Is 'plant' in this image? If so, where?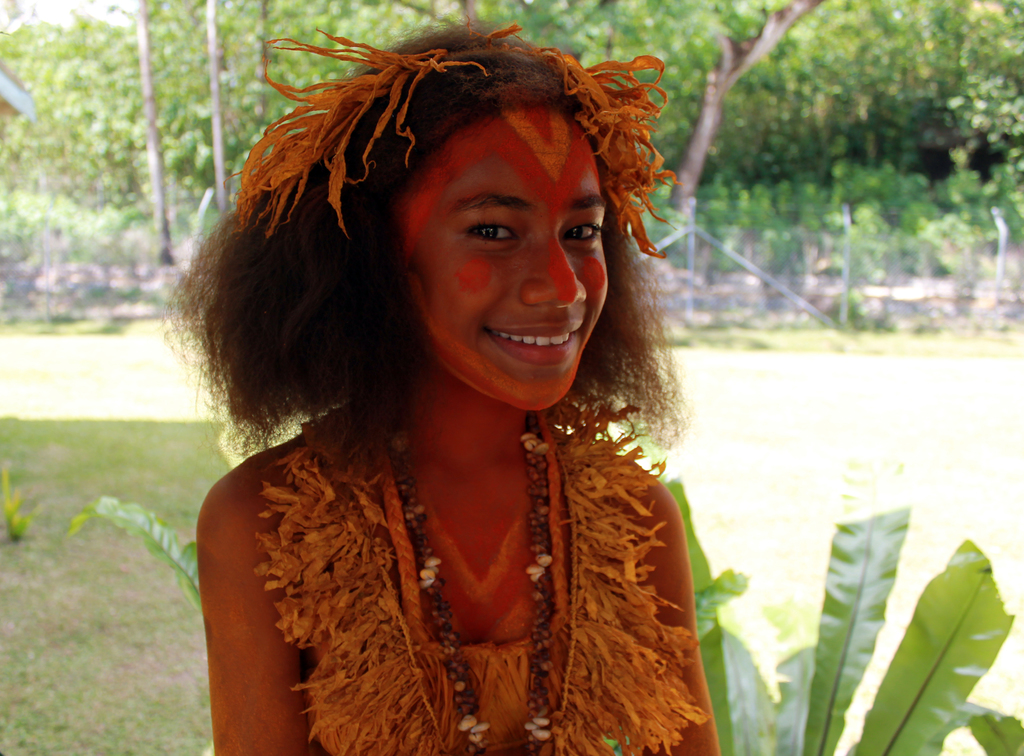
Yes, at {"x1": 64, "y1": 483, "x2": 202, "y2": 616}.
